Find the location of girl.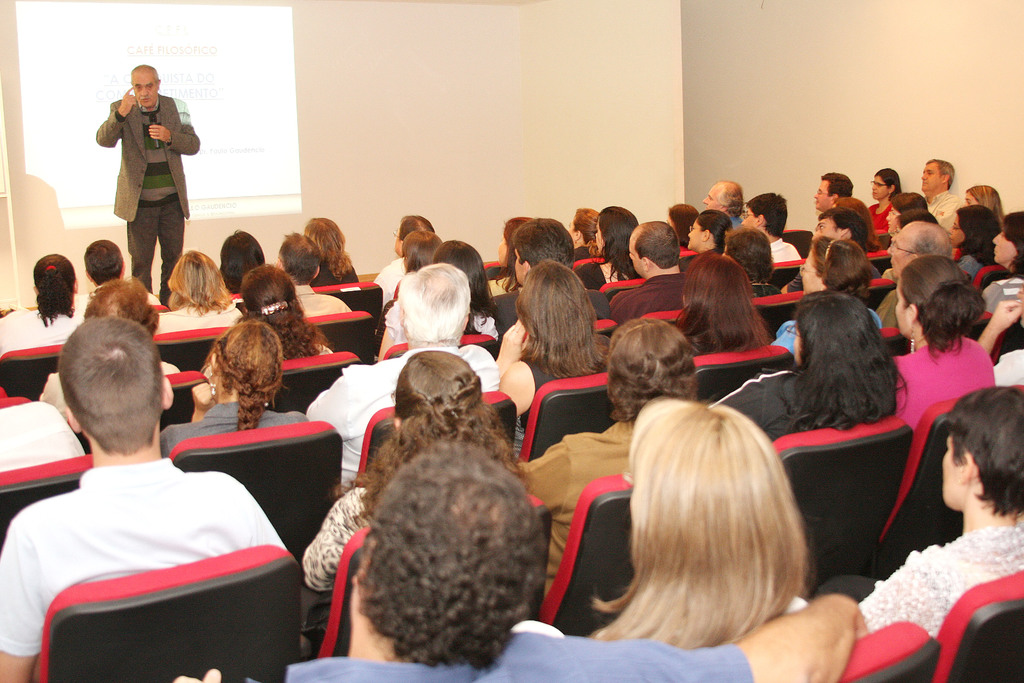
Location: locate(302, 354, 520, 638).
